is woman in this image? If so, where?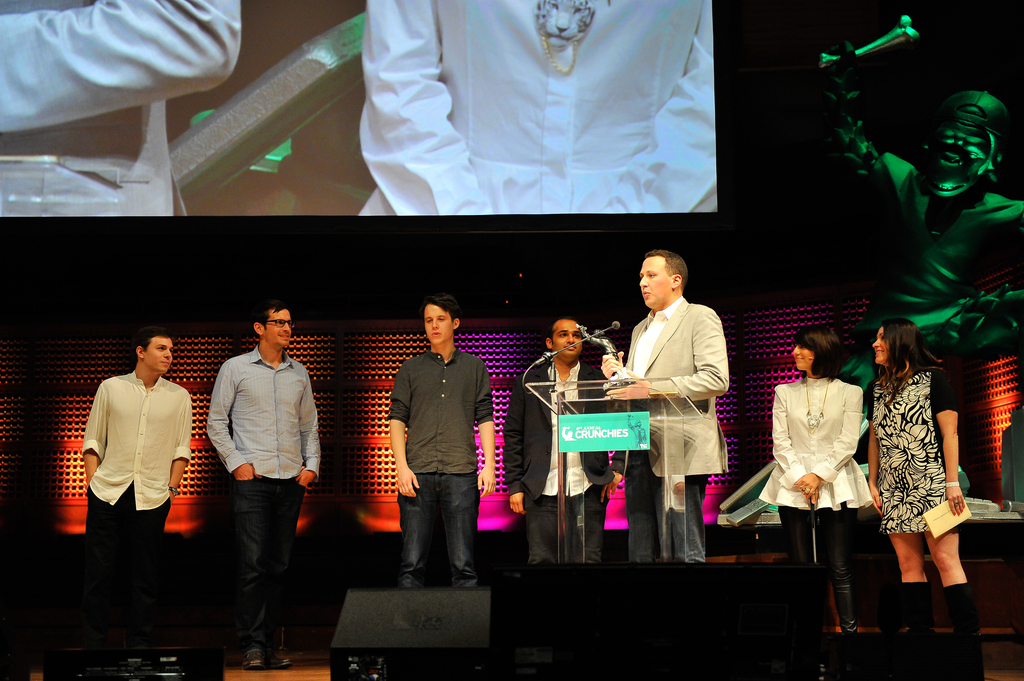
Yes, at 760:327:872:680.
